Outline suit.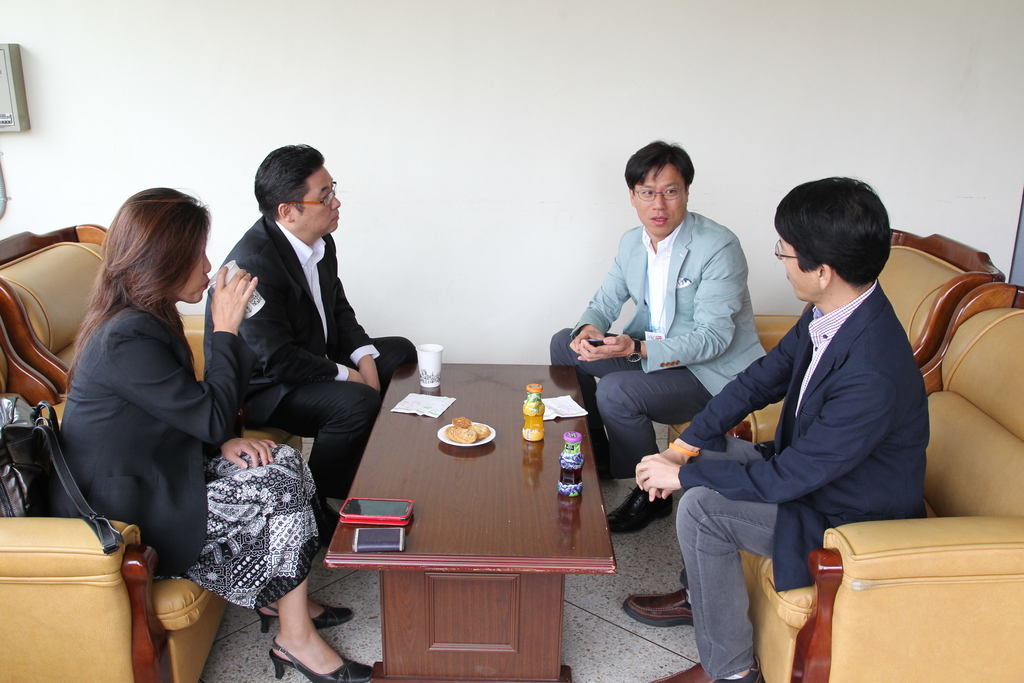
Outline: <region>195, 145, 394, 521</region>.
